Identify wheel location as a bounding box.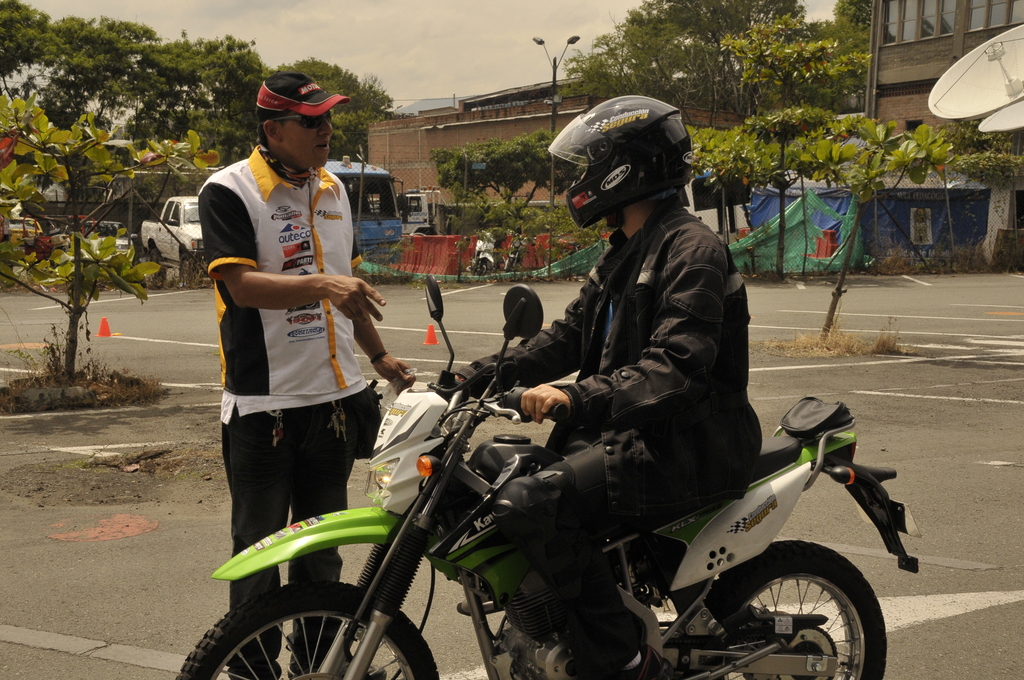
<box>180,252,195,277</box>.
